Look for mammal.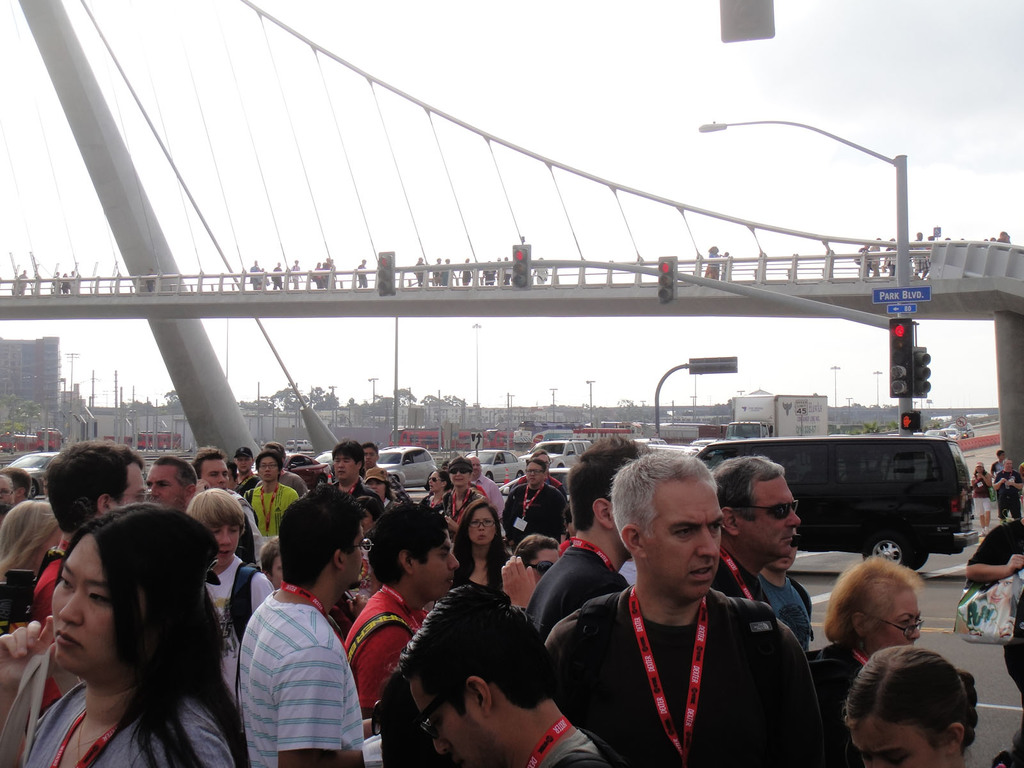
Found: box=[354, 259, 366, 289].
